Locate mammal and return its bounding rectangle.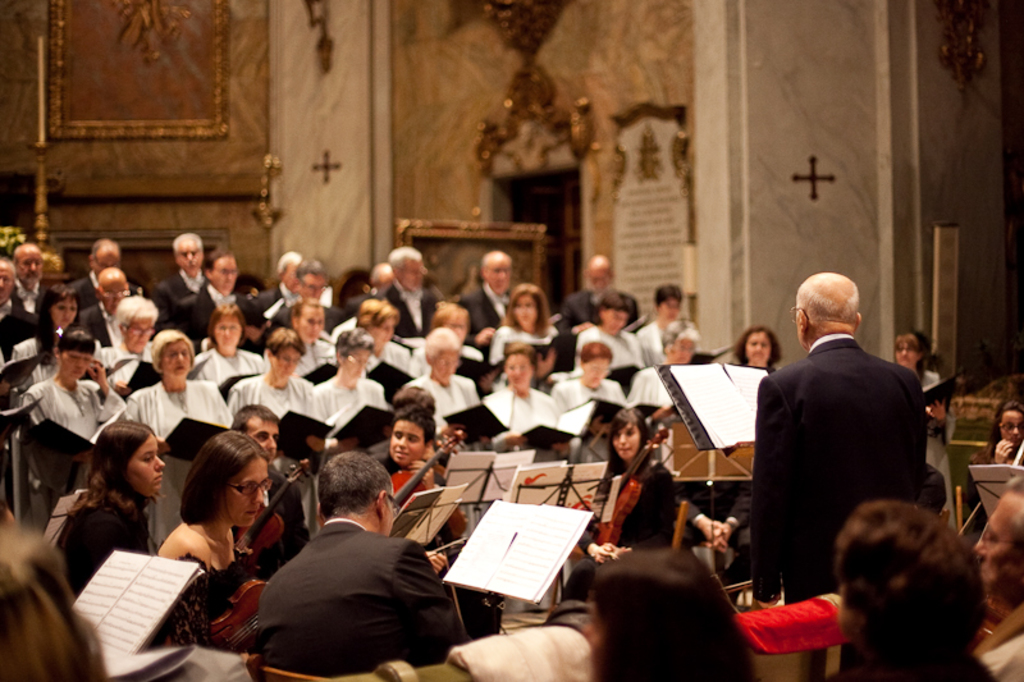
region(727, 320, 788, 380).
